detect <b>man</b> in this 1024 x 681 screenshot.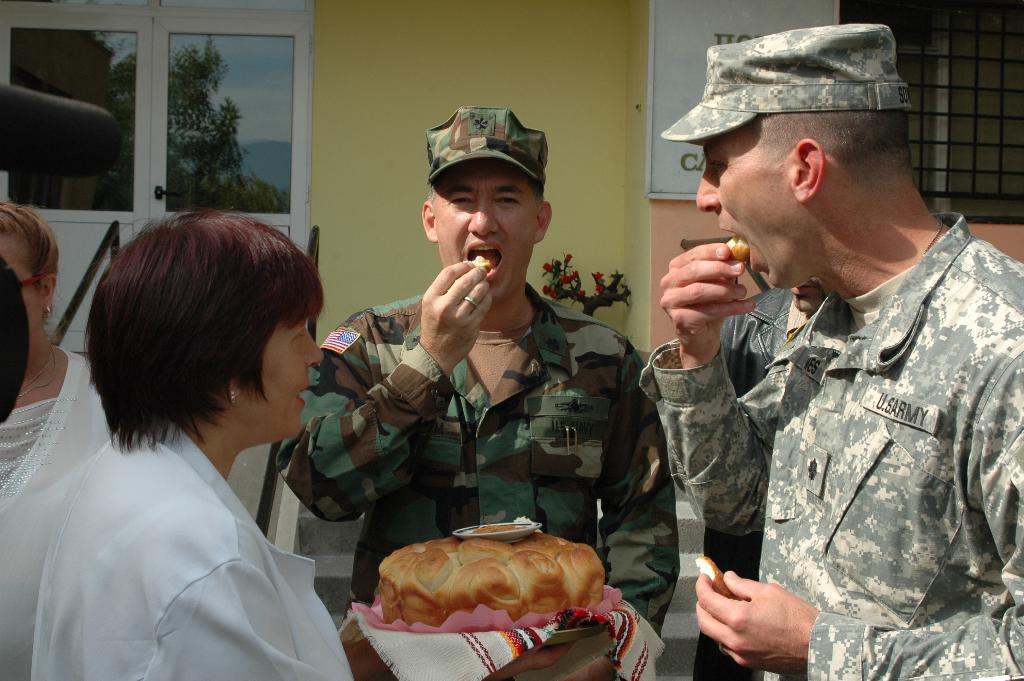
Detection: BBox(705, 19, 1023, 646).
